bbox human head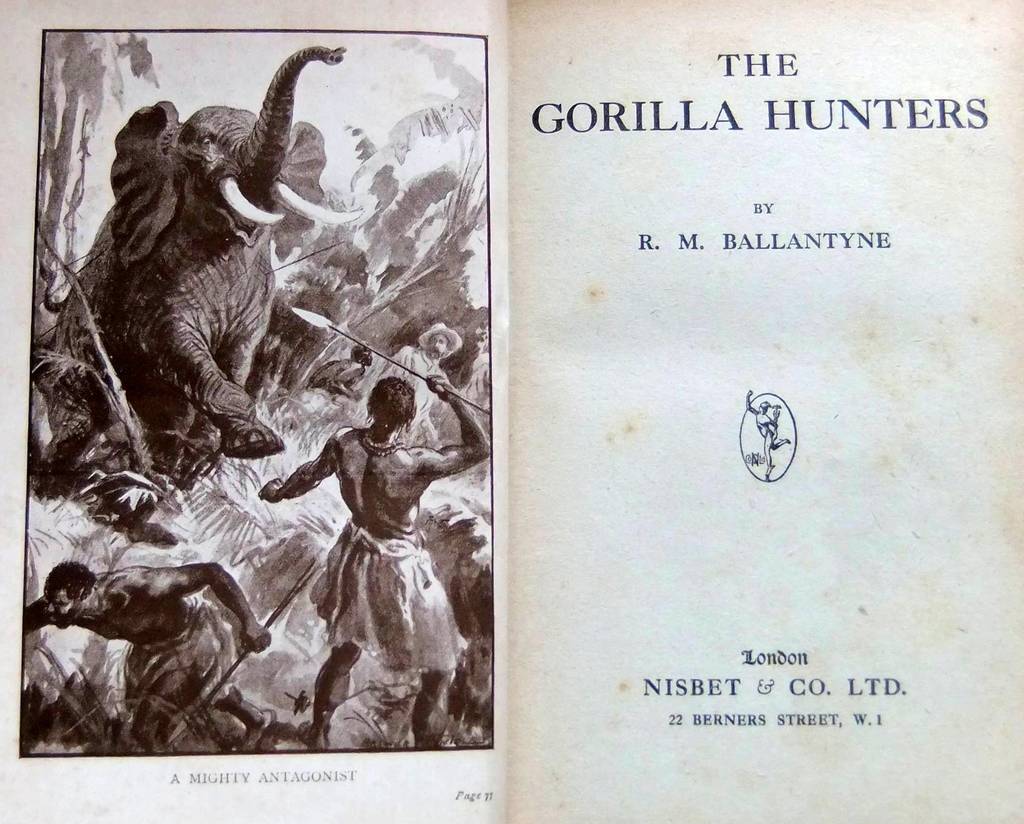
365, 375, 417, 427
